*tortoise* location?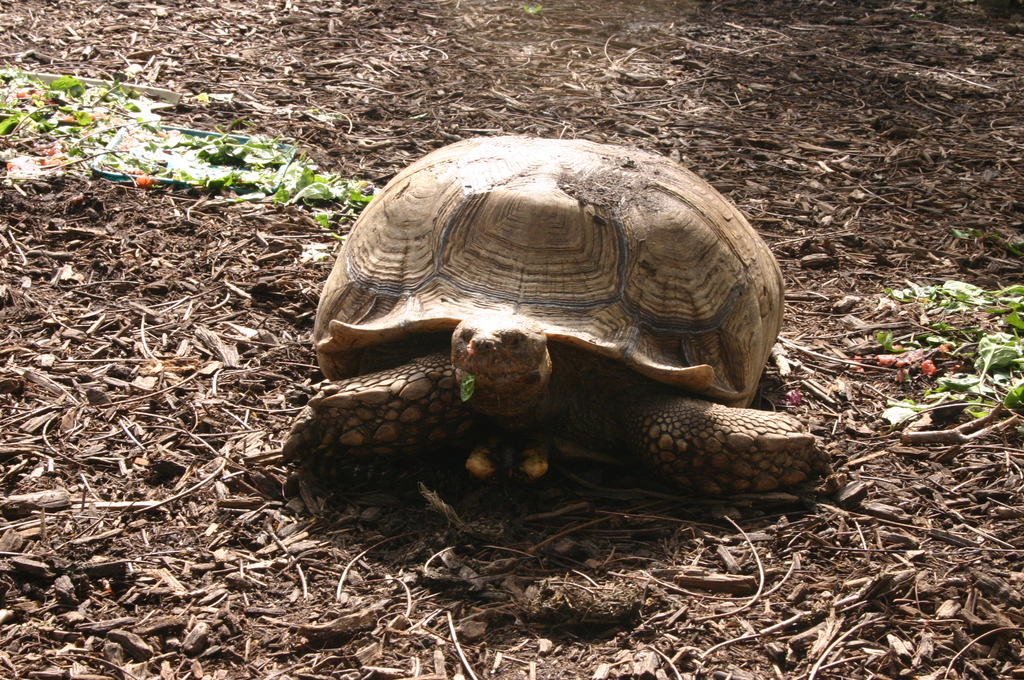
Rect(282, 133, 828, 494)
